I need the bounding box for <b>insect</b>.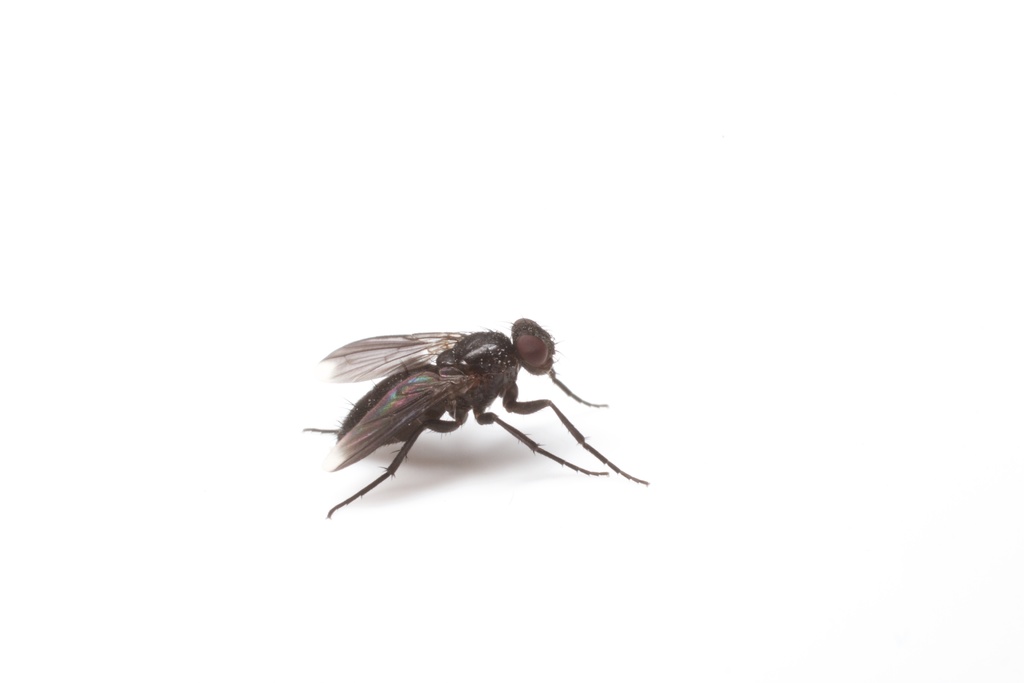
Here it is: 300, 313, 649, 522.
